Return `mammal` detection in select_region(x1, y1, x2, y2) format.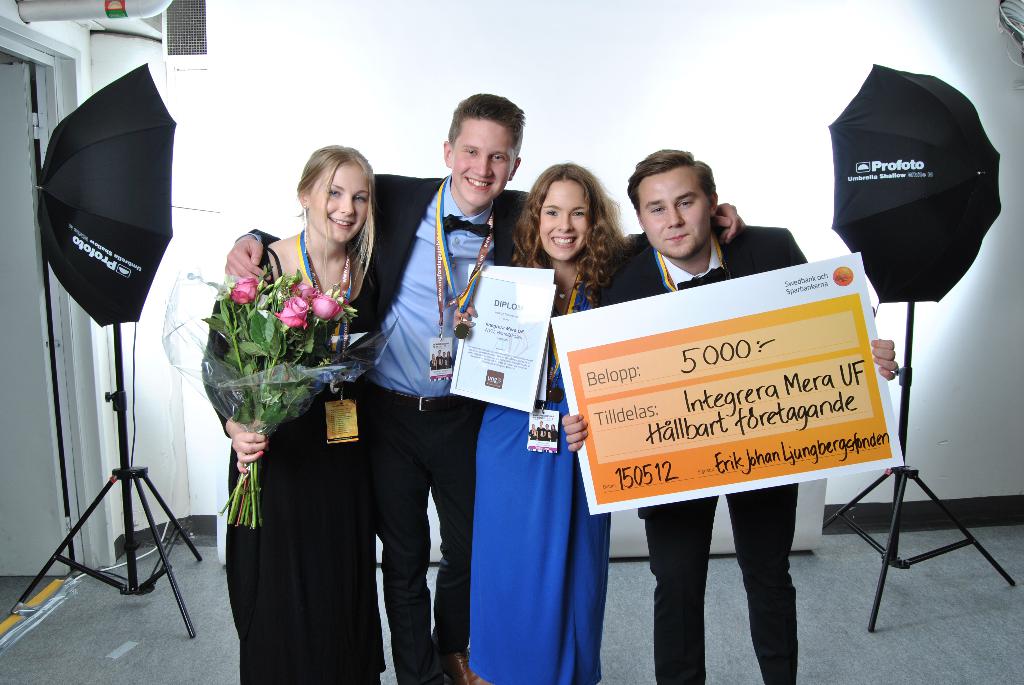
select_region(448, 162, 746, 684).
